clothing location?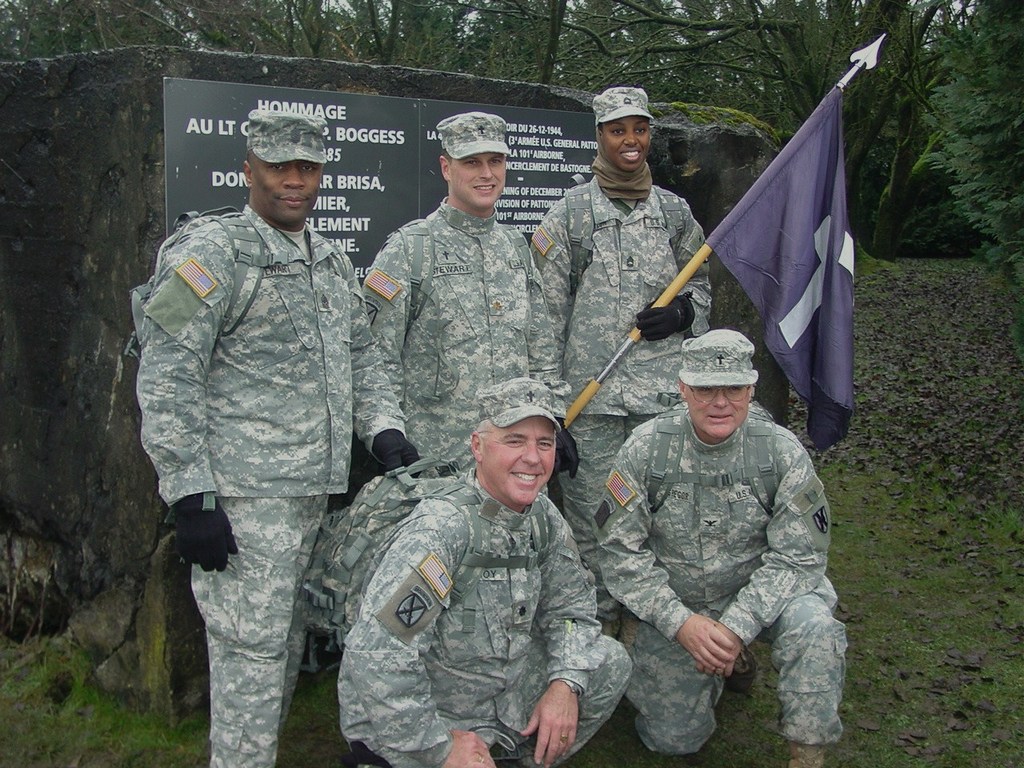
[331, 470, 643, 767]
